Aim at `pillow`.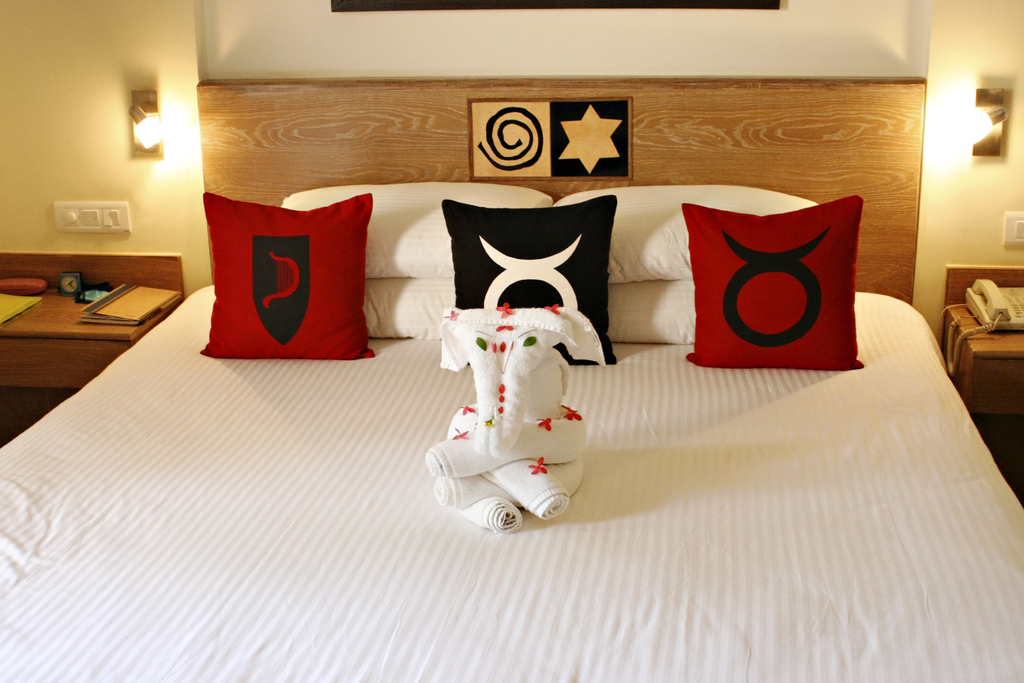
Aimed at [left=550, top=193, right=820, bottom=279].
